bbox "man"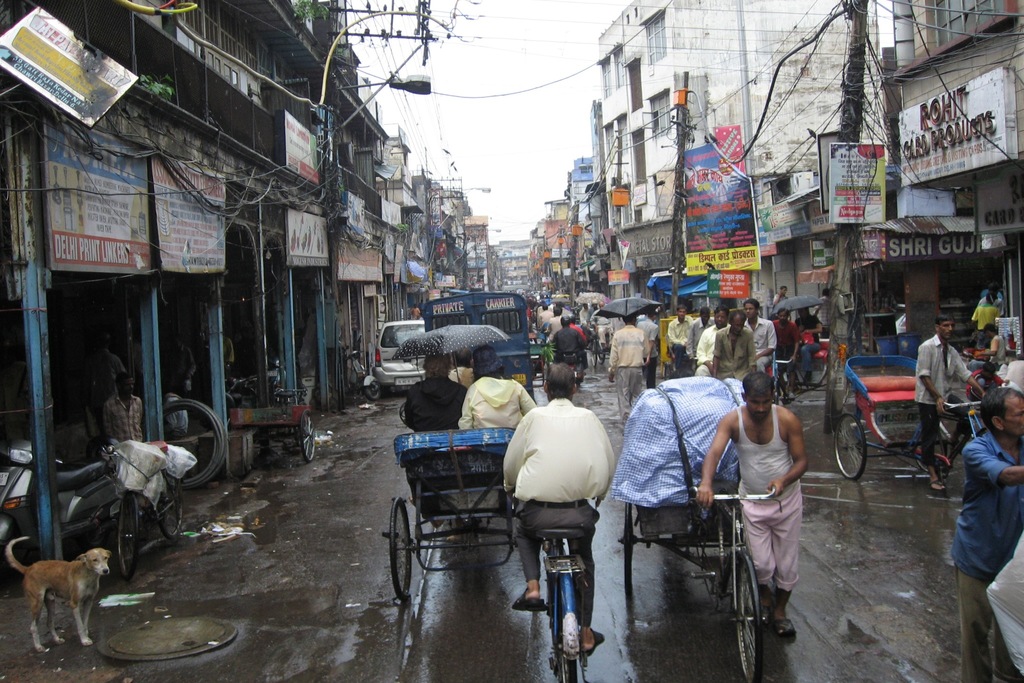
box=[685, 304, 711, 370]
